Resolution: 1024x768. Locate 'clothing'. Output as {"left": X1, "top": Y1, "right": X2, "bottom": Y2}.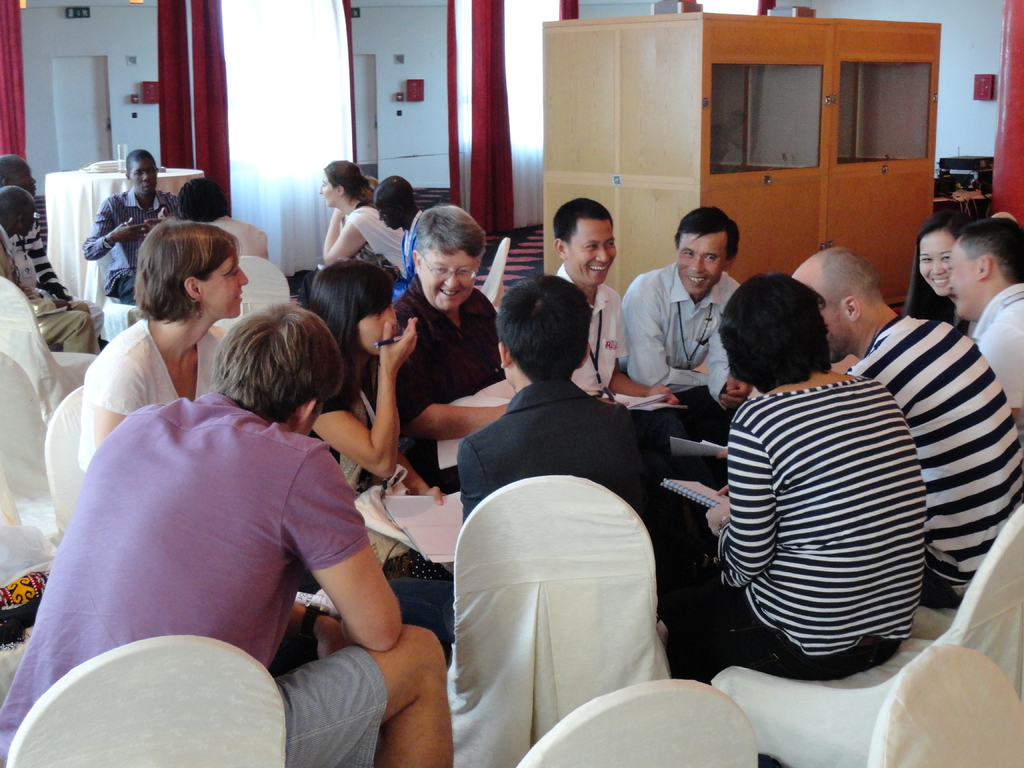
{"left": 509, "top": 253, "right": 677, "bottom": 479}.
